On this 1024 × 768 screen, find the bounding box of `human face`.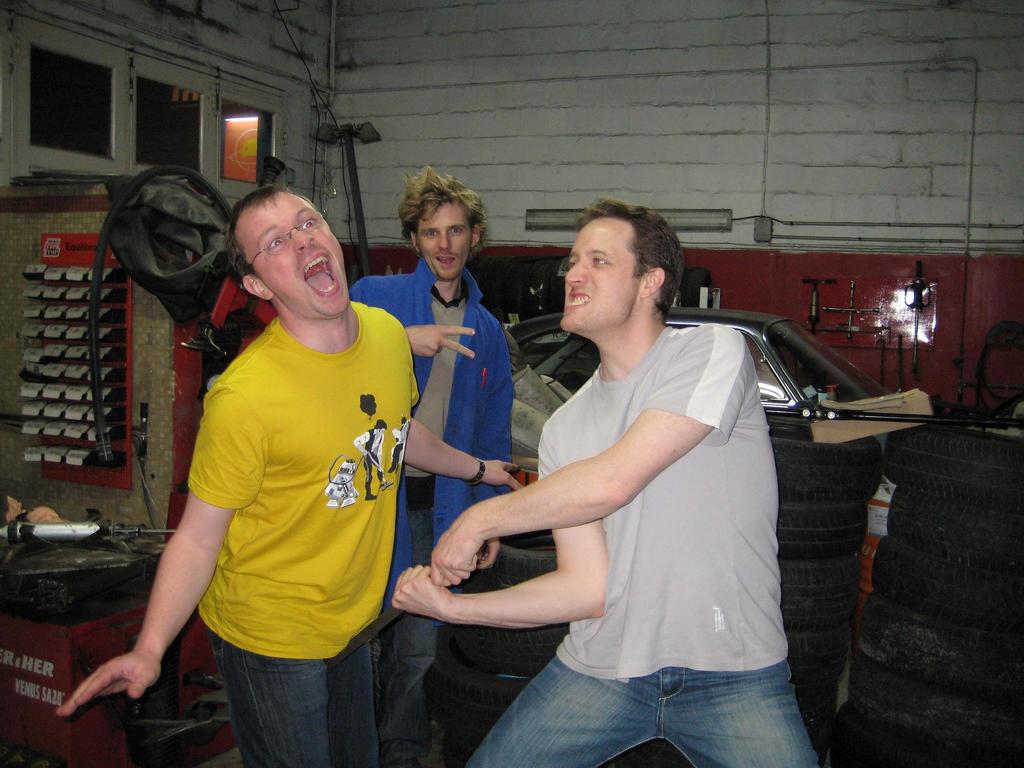
Bounding box: x1=237, y1=189, x2=352, y2=321.
